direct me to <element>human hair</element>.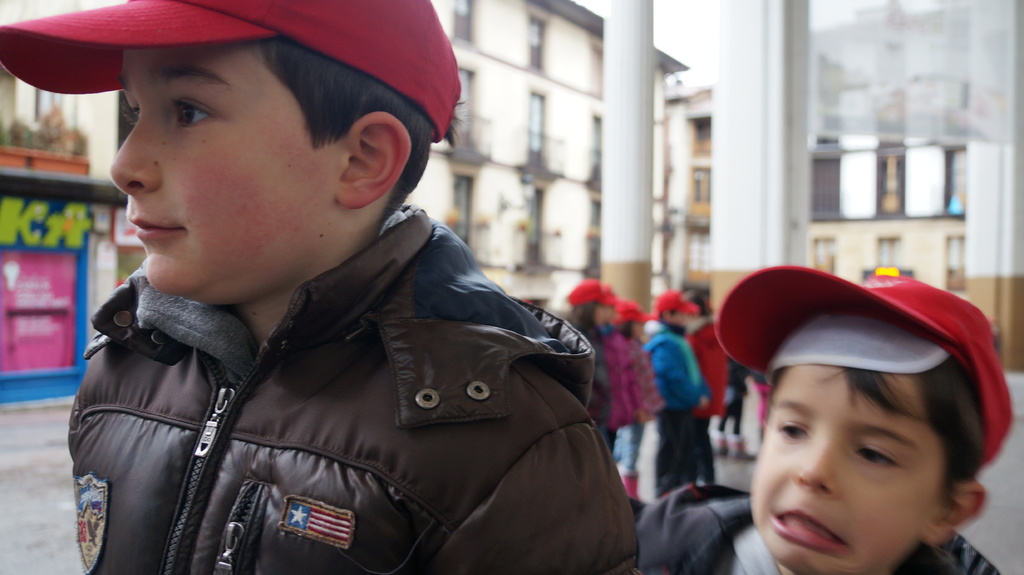
Direction: (x1=566, y1=298, x2=598, y2=340).
